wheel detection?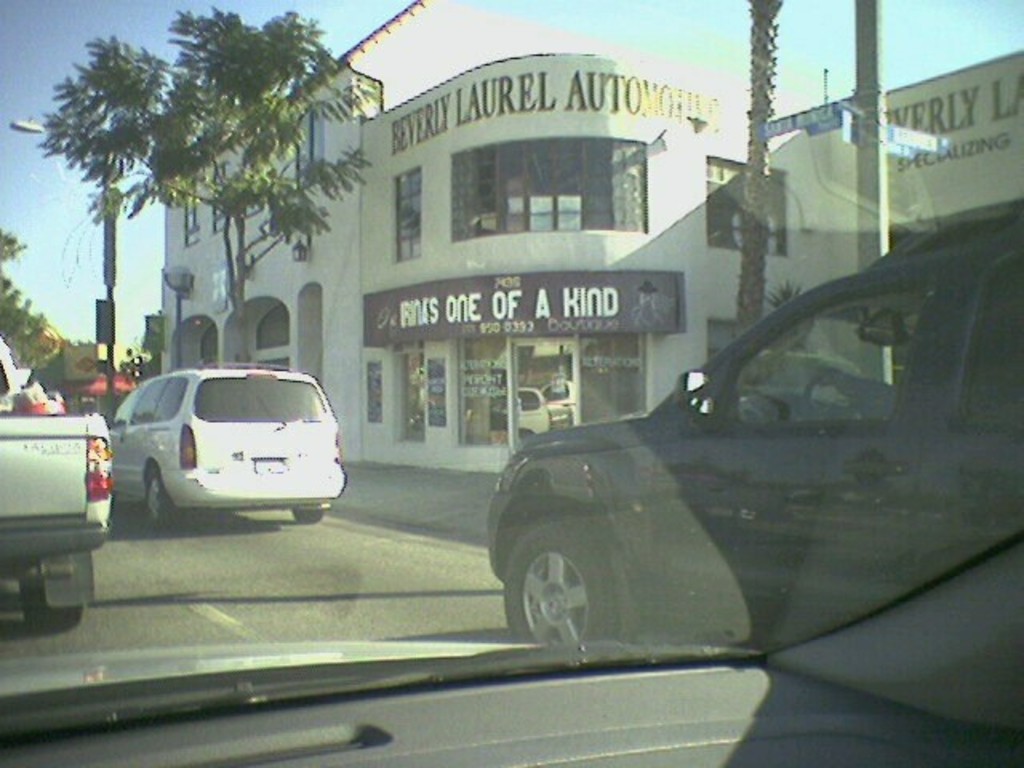
locate(288, 506, 326, 523)
